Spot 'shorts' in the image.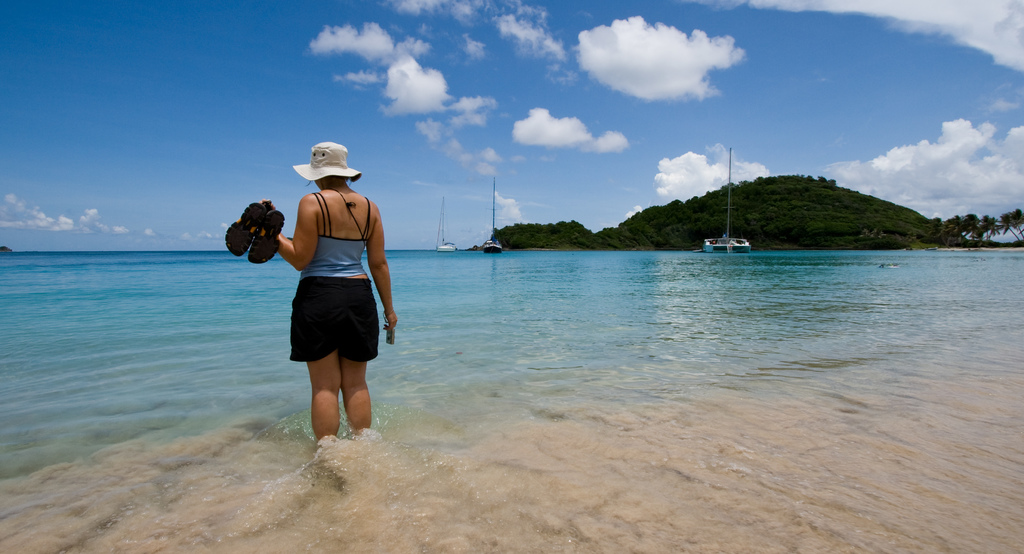
'shorts' found at bbox=[290, 276, 382, 363].
